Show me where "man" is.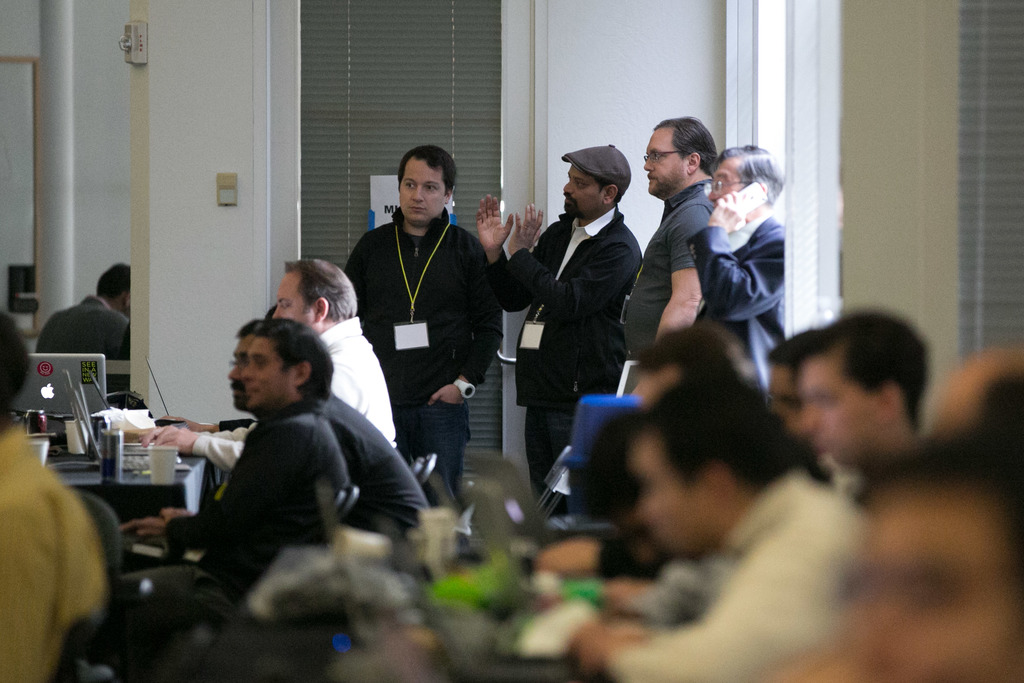
"man" is at l=621, t=117, r=717, b=367.
